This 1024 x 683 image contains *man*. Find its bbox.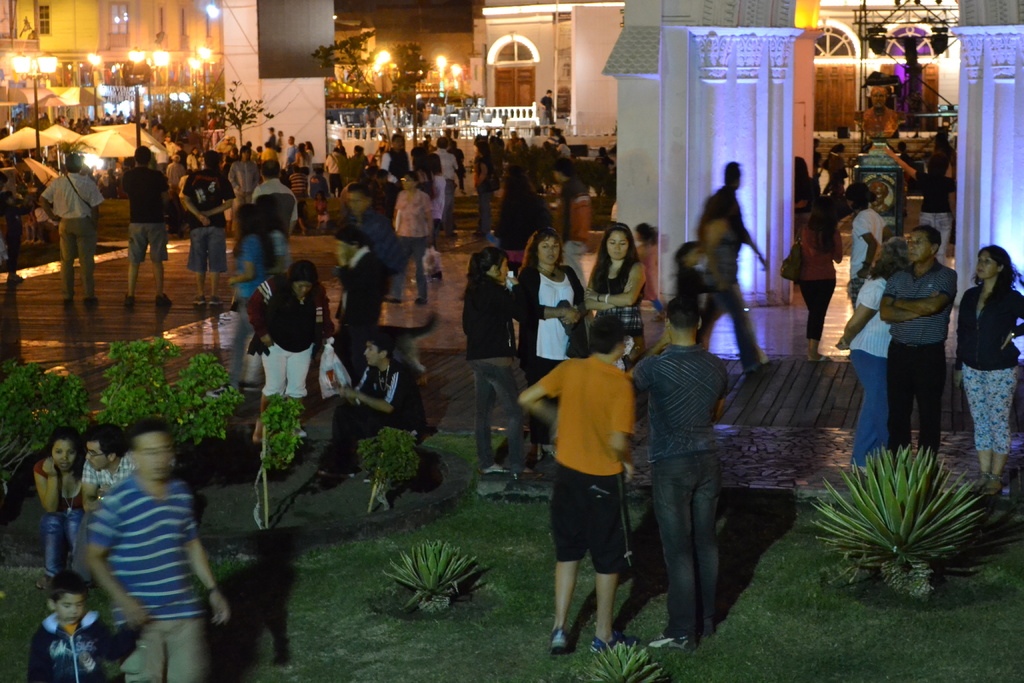
bbox=[75, 421, 223, 682].
